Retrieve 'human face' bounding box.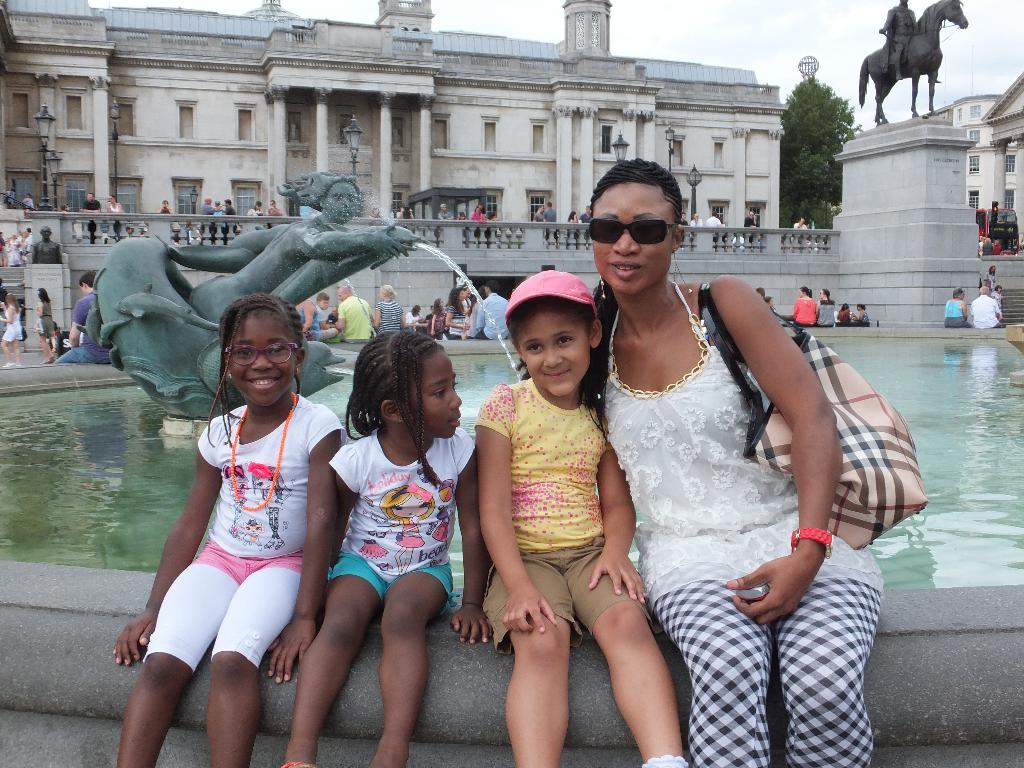
Bounding box: (x1=515, y1=308, x2=588, y2=397).
